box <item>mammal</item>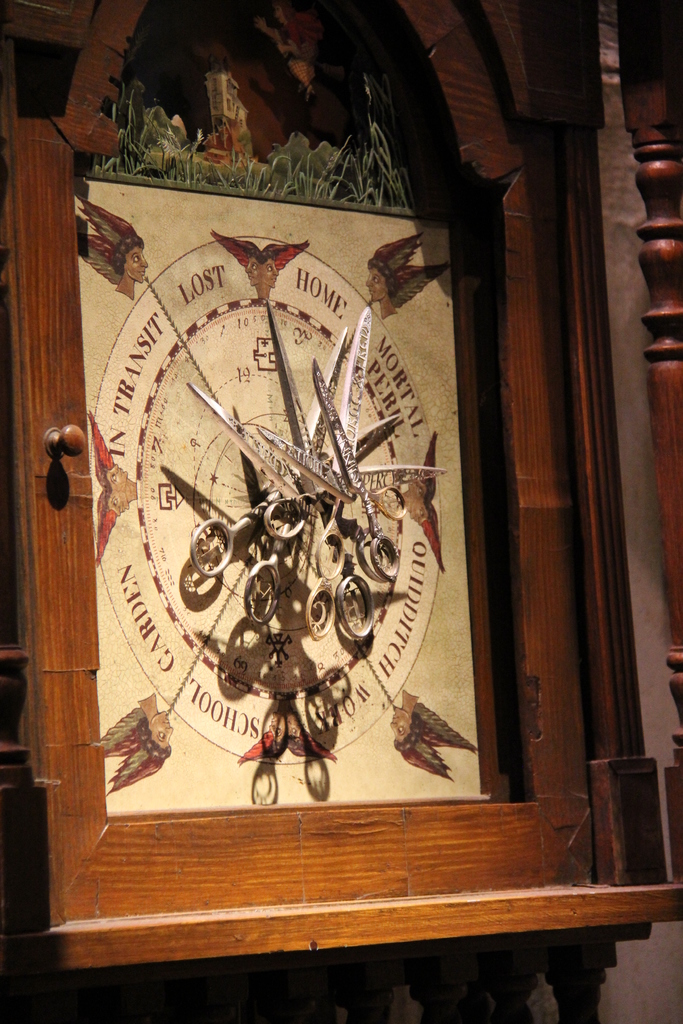
[left=88, top=410, right=142, bottom=491]
